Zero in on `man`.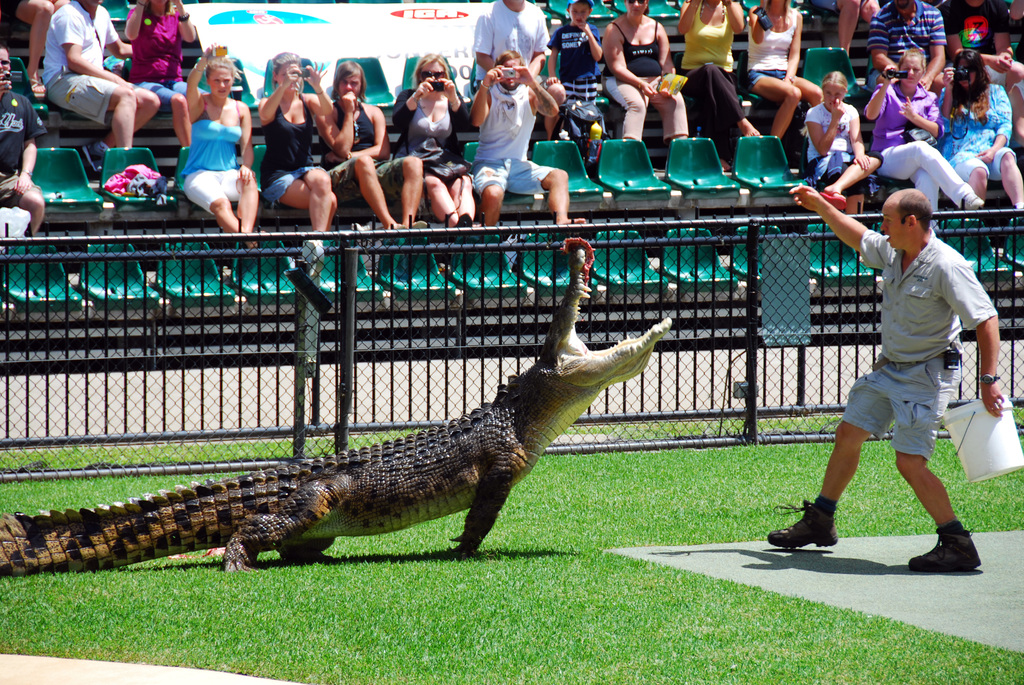
Zeroed in: [474,0,552,85].
